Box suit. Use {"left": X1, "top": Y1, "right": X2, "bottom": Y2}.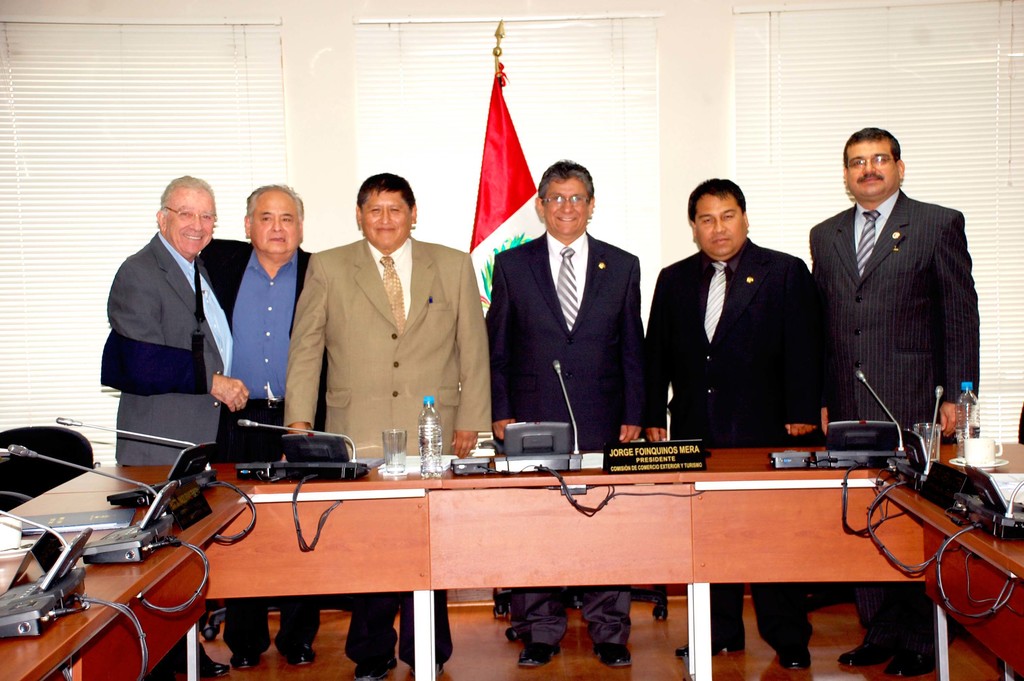
{"left": 489, "top": 152, "right": 657, "bottom": 471}.
